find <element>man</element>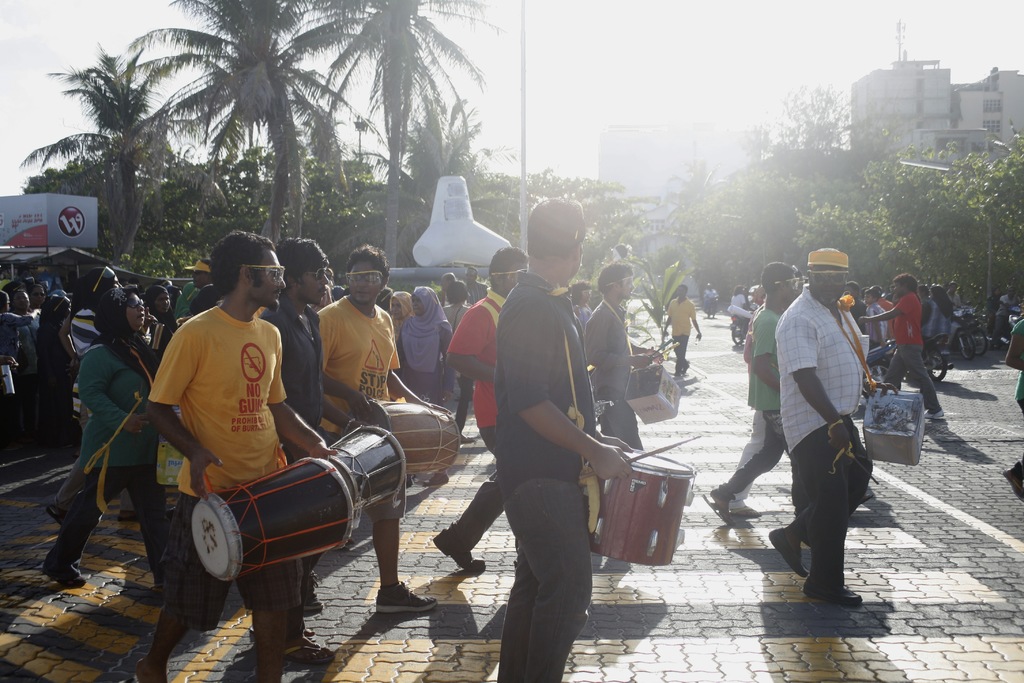
(left=440, top=247, right=604, bottom=567)
